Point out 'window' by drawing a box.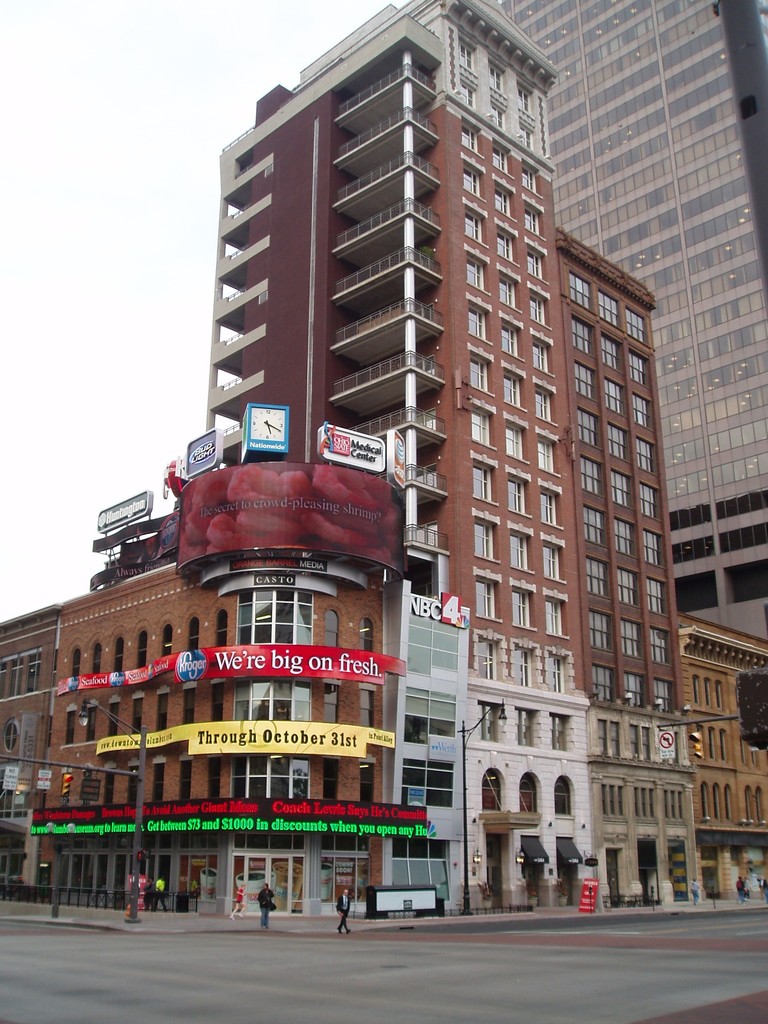
(x1=540, y1=486, x2=557, y2=525).
